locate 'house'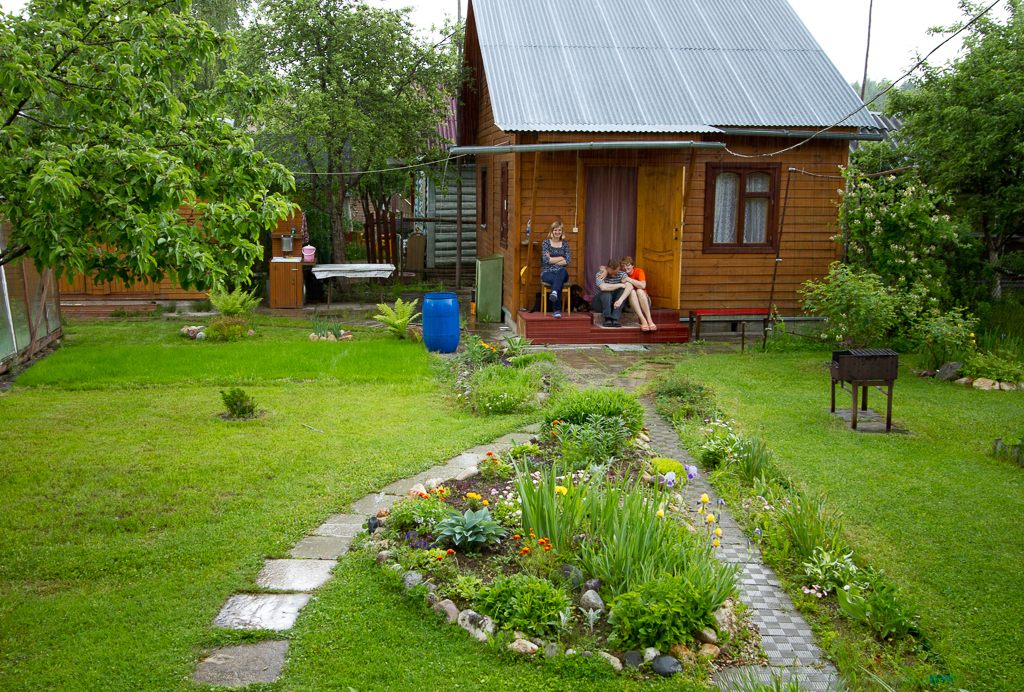
bbox(416, 0, 894, 358)
